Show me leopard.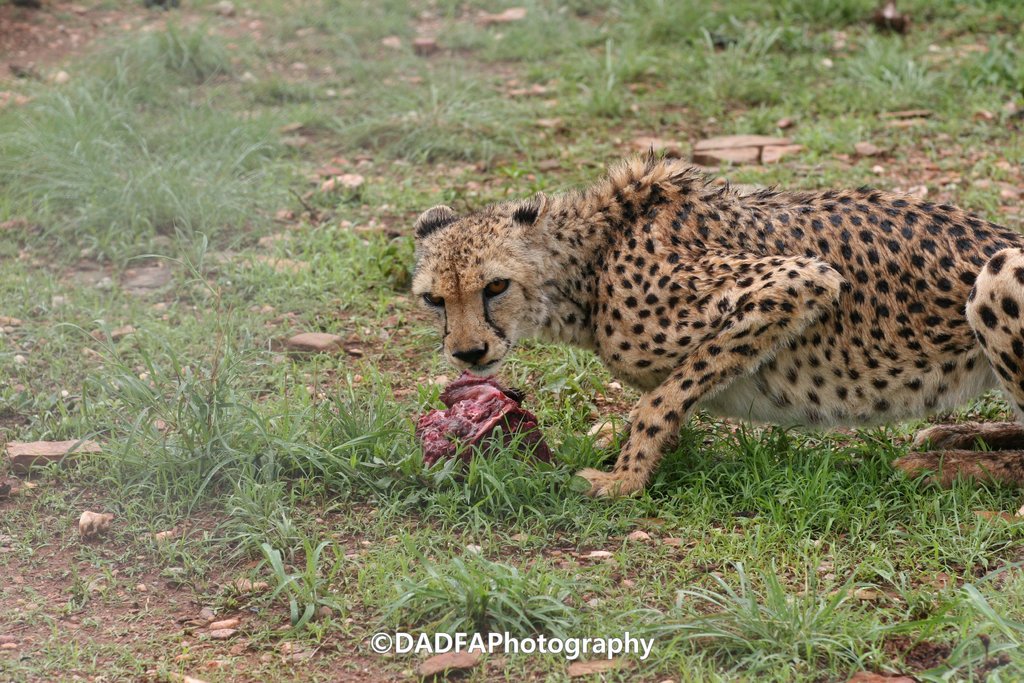
leopard is here: <box>410,151,1023,498</box>.
